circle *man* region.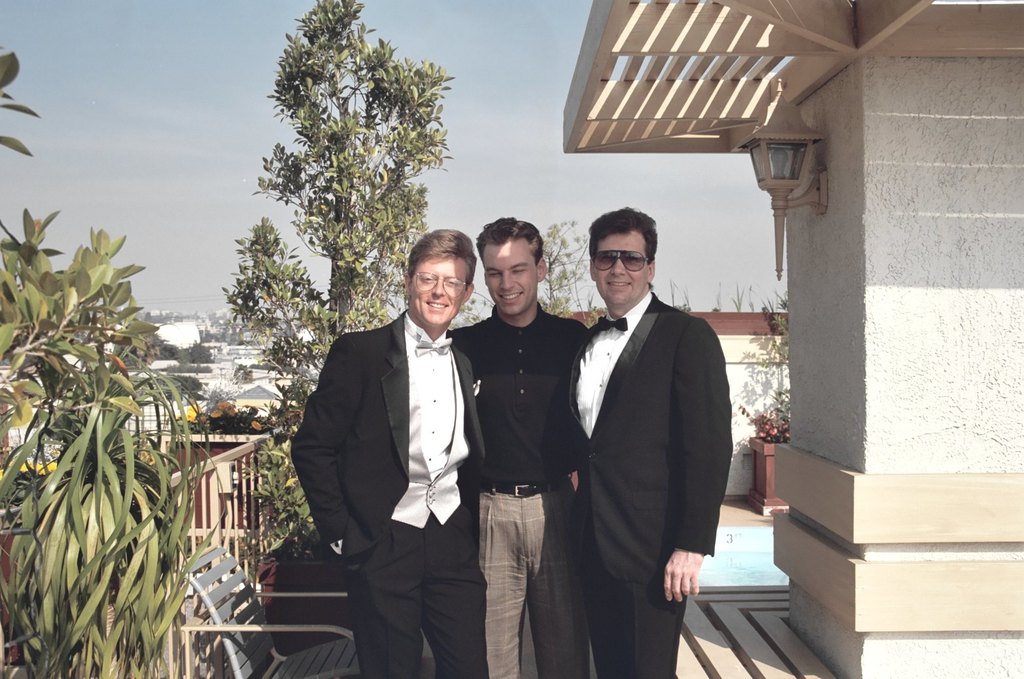
Region: l=450, t=215, r=594, b=678.
